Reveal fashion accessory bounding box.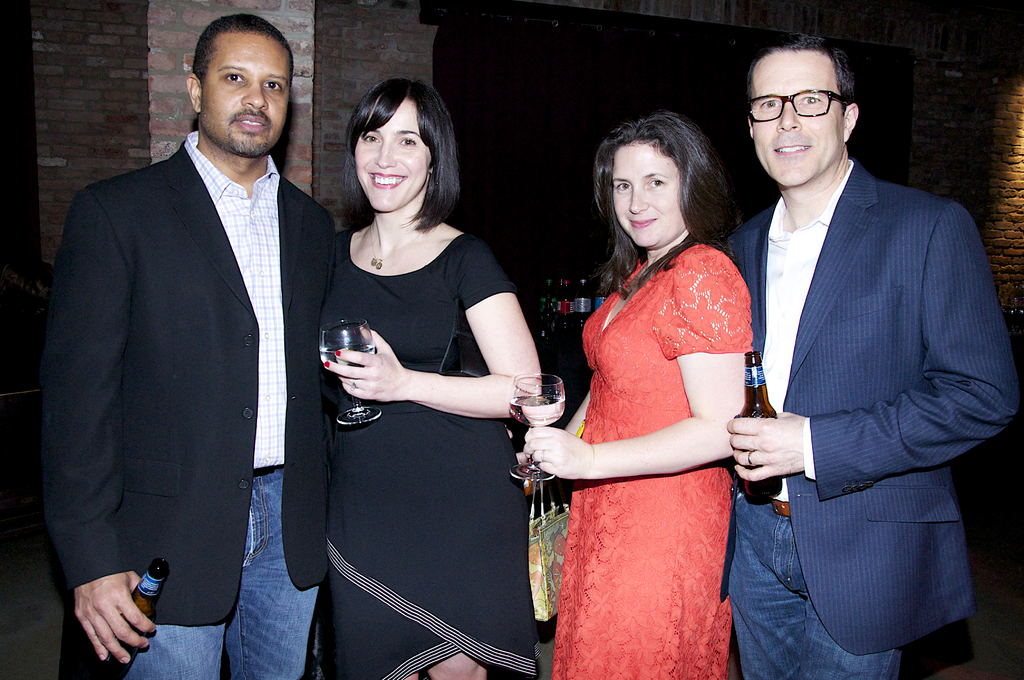
Revealed: x1=348, y1=377, x2=358, y2=391.
